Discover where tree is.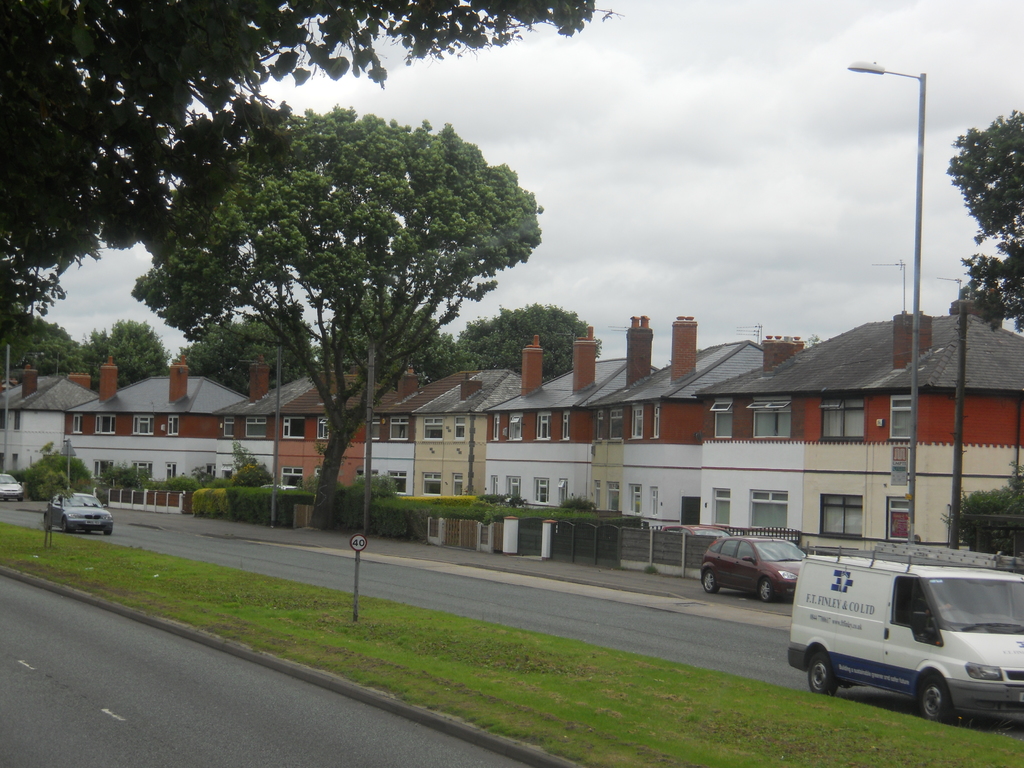
Discovered at 132,103,542,527.
